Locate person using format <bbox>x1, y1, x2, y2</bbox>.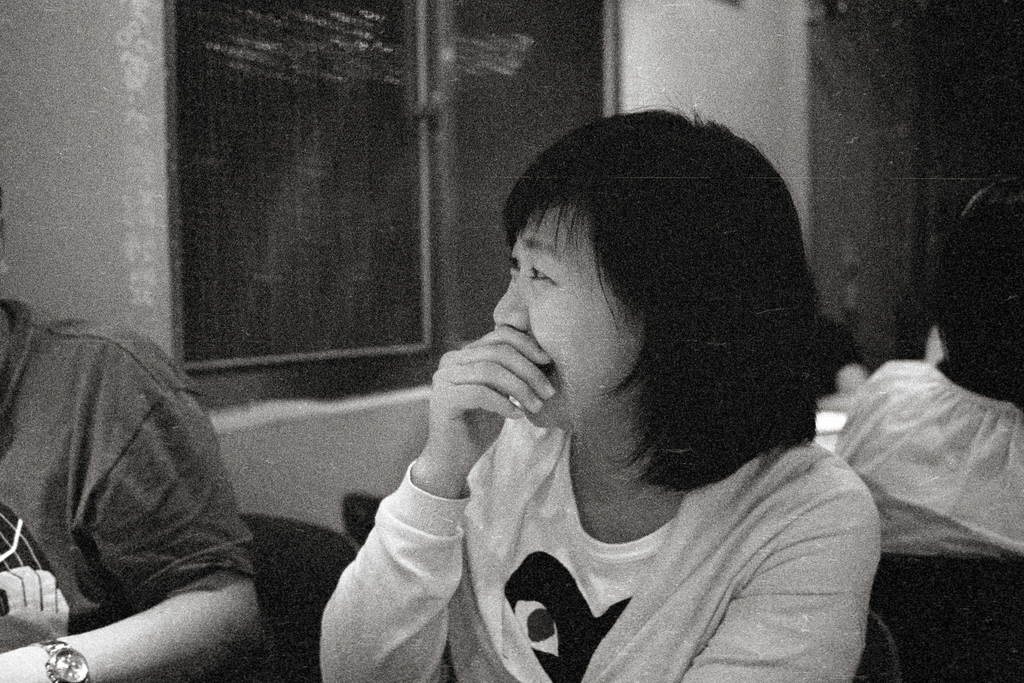
<bbox>327, 108, 909, 673</bbox>.
